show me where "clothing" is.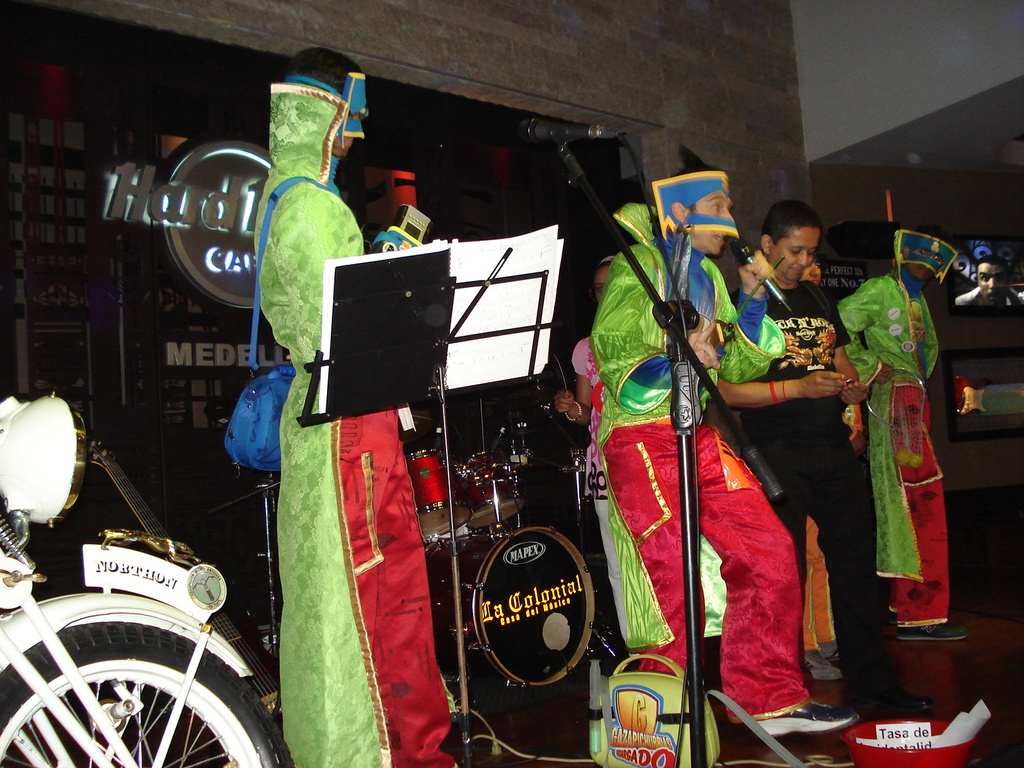
"clothing" is at (left=730, top=276, right=872, bottom=671).
